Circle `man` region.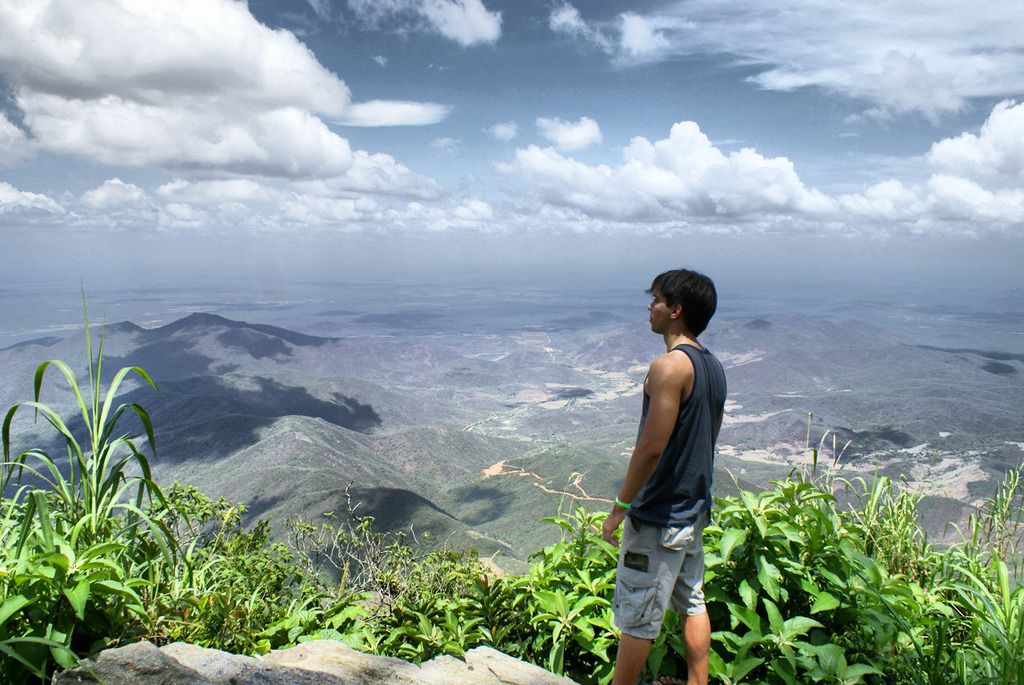
Region: box(601, 270, 730, 684).
